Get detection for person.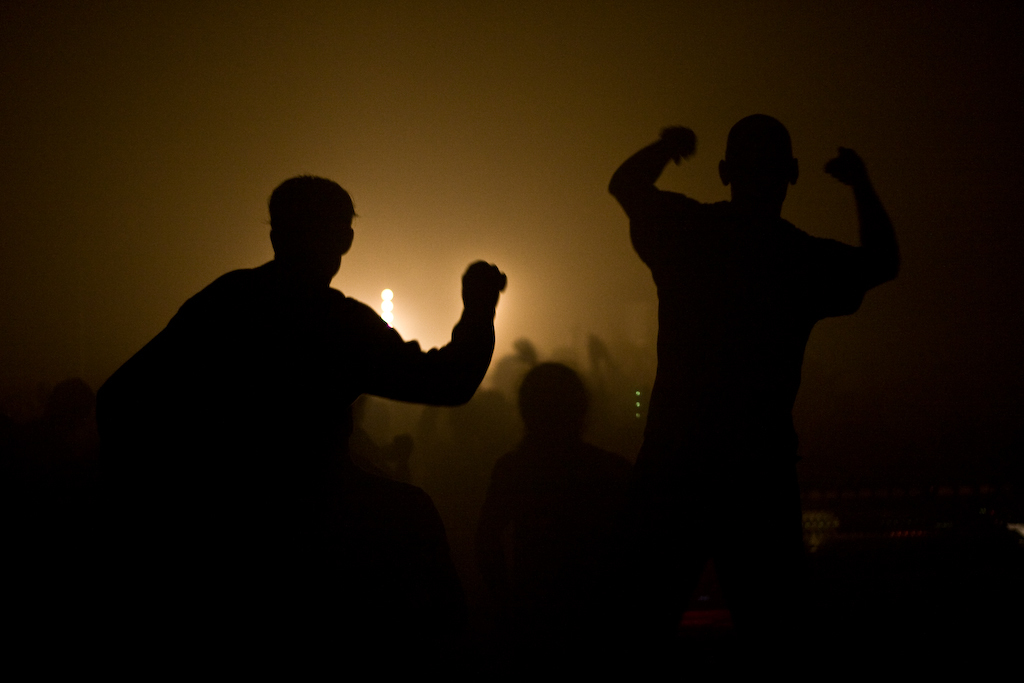
Detection: (59,175,507,498).
